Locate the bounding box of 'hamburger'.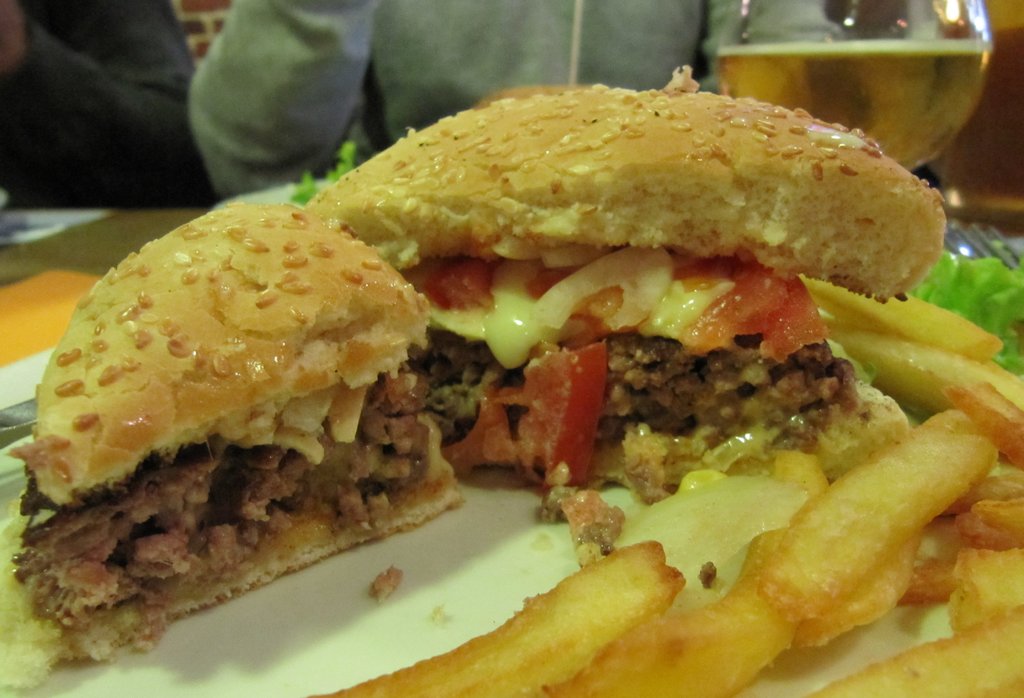
Bounding box: BBox(299, 65, 950, 490).
